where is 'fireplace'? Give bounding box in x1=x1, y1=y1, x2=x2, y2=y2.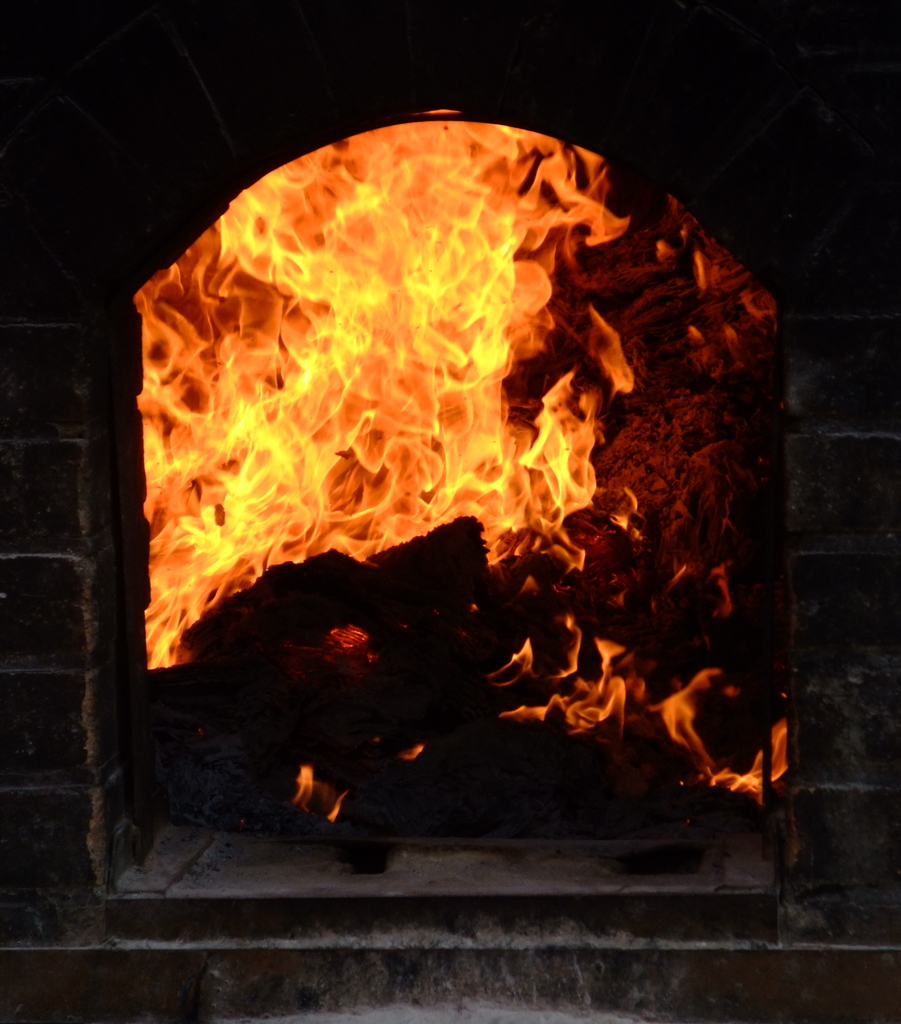
x1=0, y1=6, x2=897, y2=1023.
